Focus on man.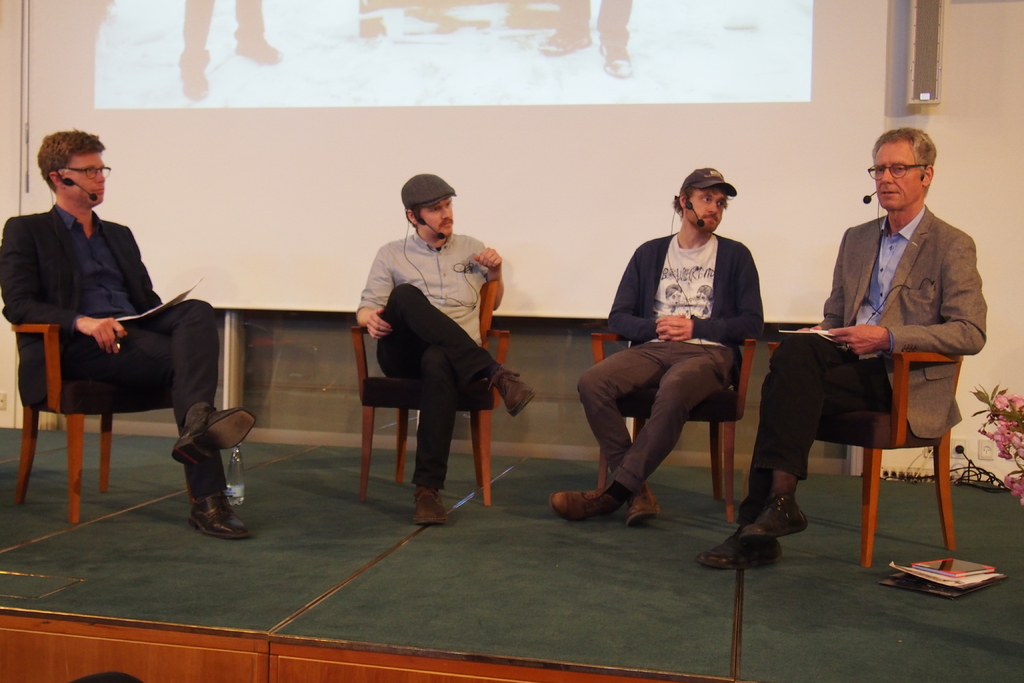
Focused at BBox(355, 173, 540, 529).
